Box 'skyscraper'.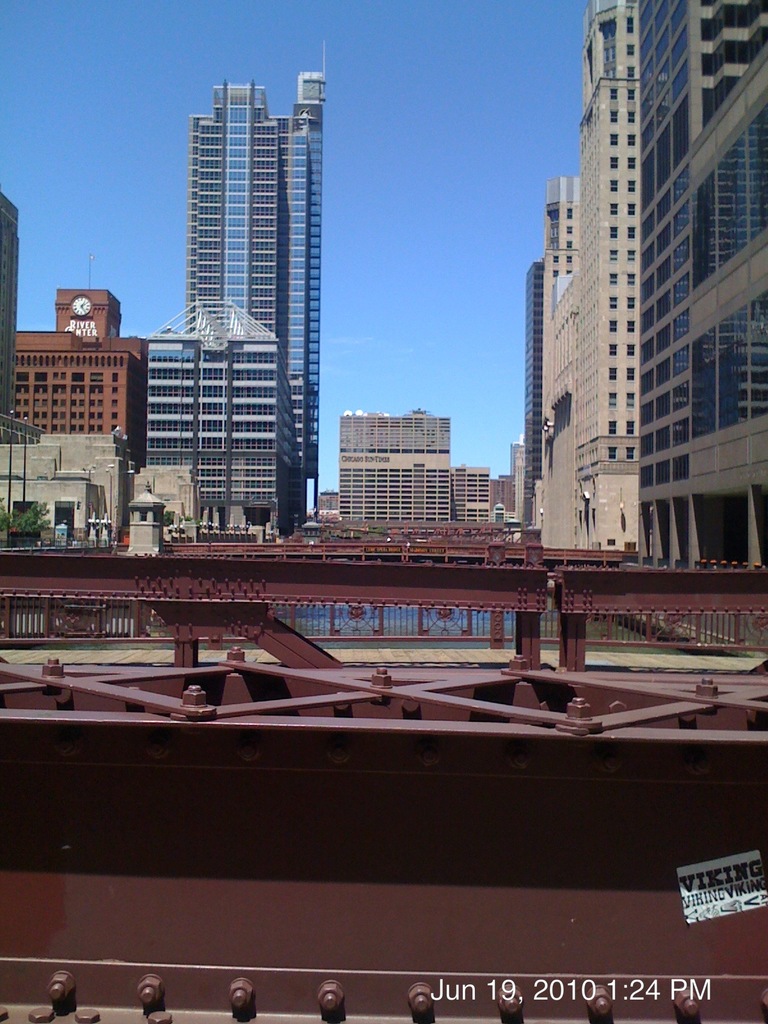
[517, 0, 767, 572].
